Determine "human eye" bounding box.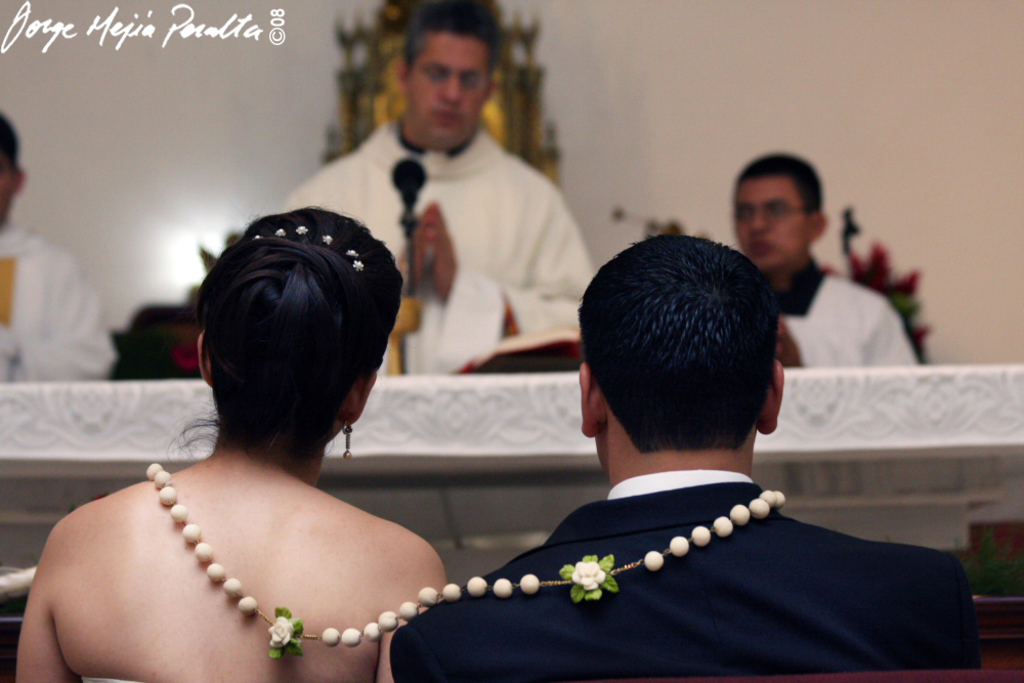
Determined: select_region(428, 67, 446, 80).
